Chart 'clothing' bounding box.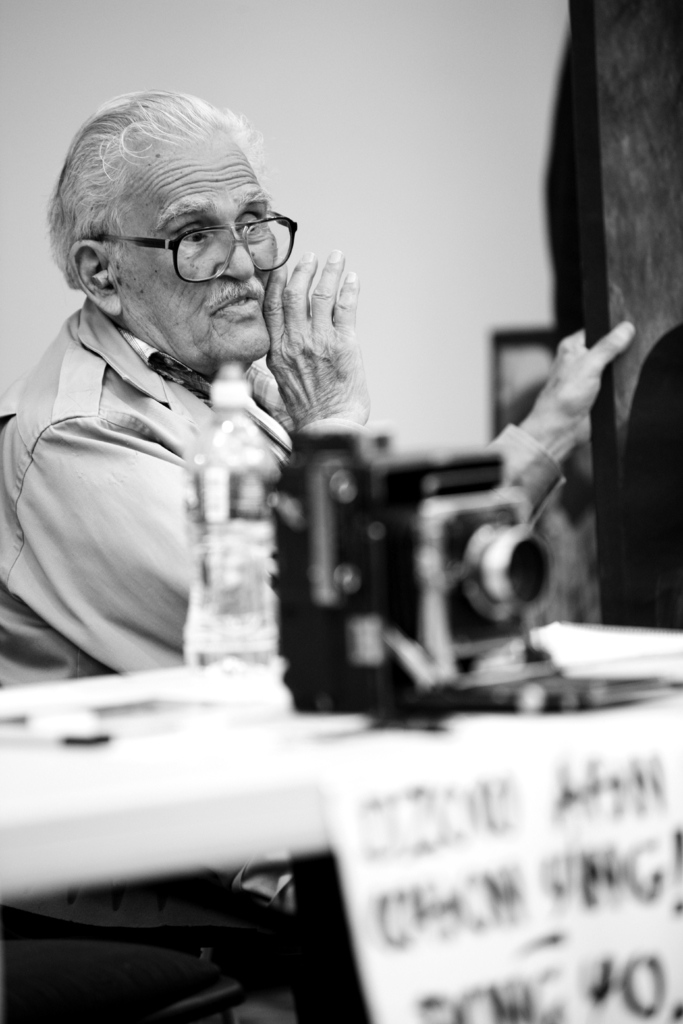
Charted: bbox=(0, 295, 572, 1023).
